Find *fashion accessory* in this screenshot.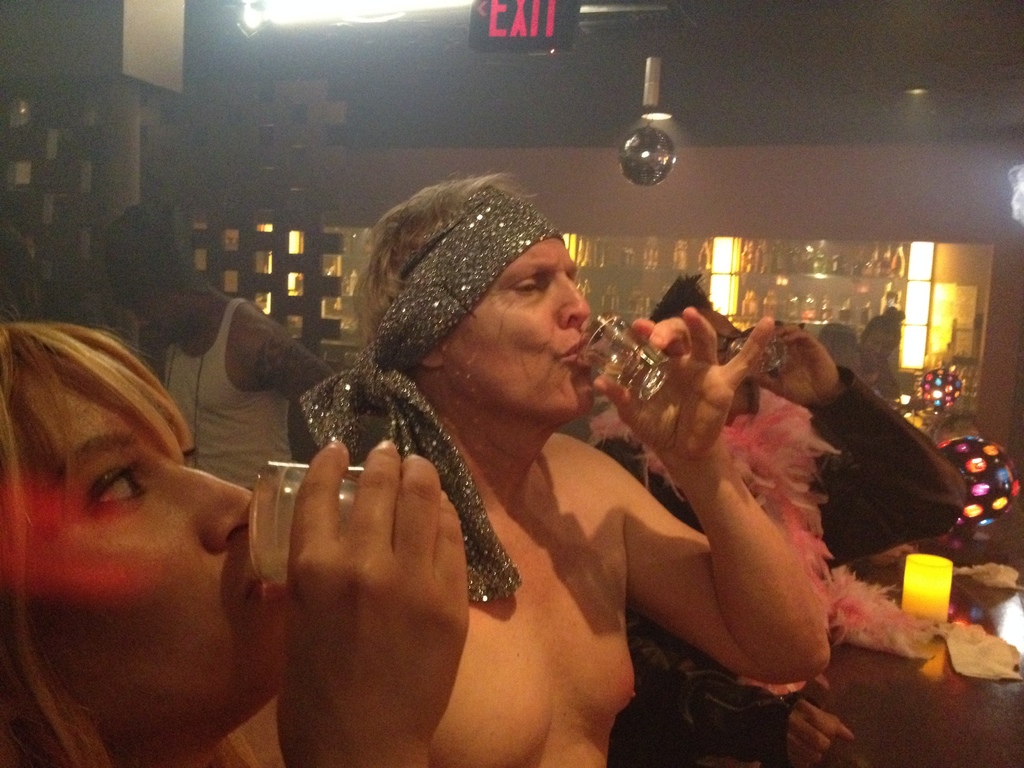
The bounding box for *fashion accessory* is [296, 184, 566, 605].
